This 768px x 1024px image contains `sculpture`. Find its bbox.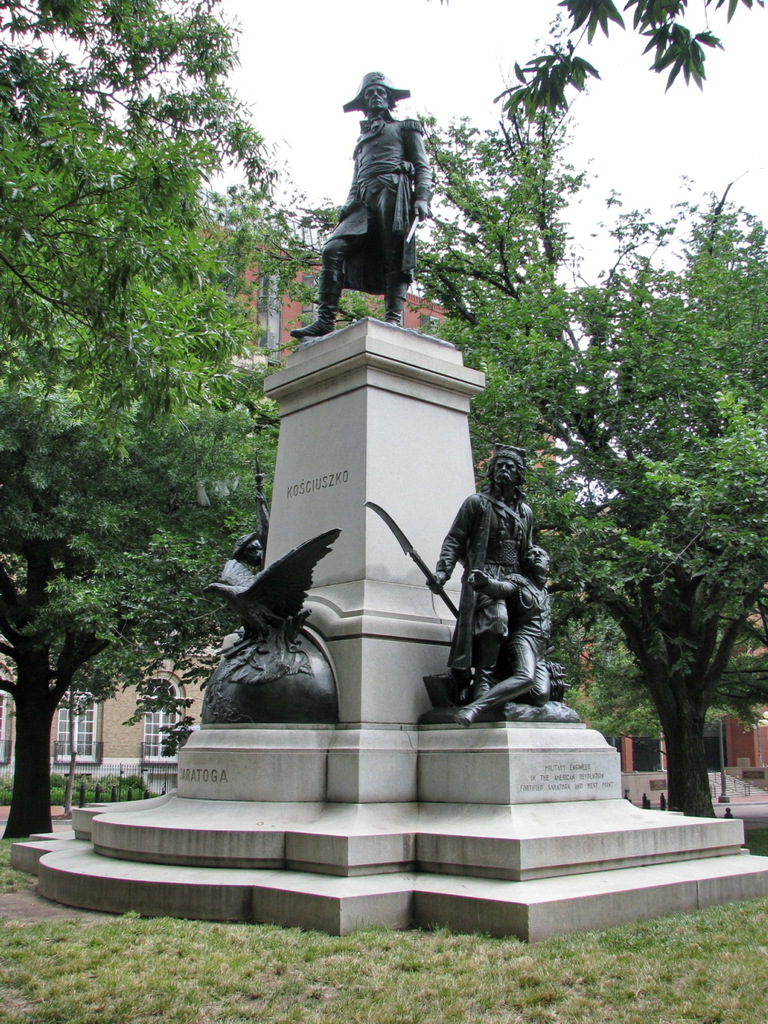
BBox(233, 449, 275, 572).
